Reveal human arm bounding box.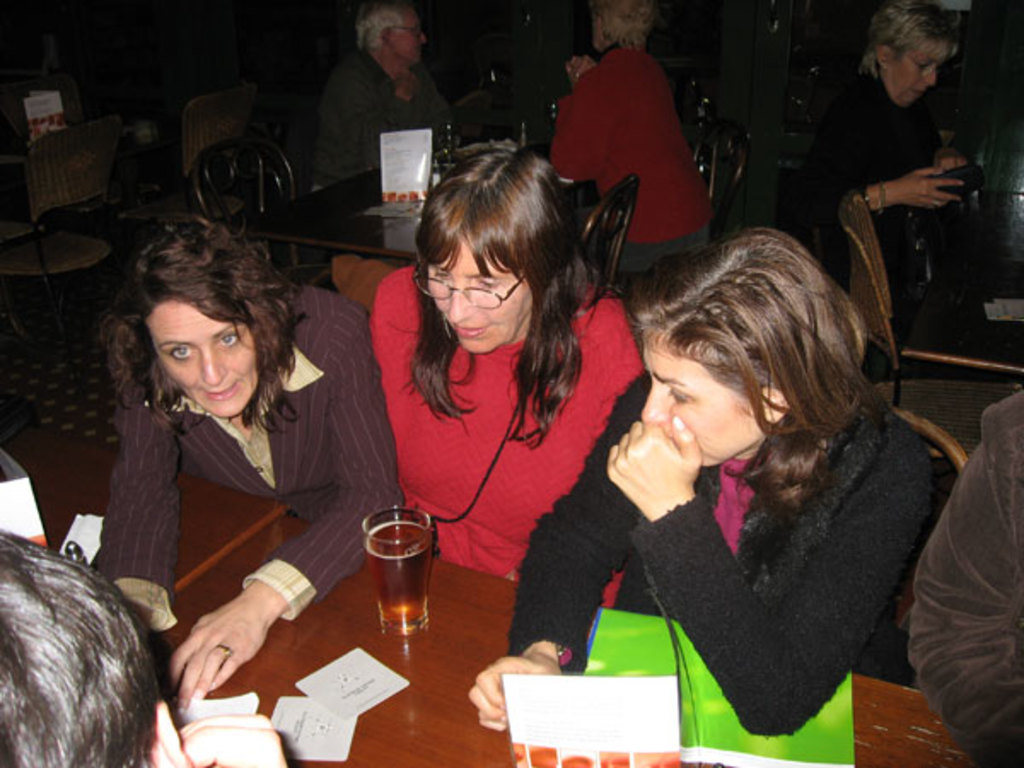
Revealed: (553, 49, 626, 179).
